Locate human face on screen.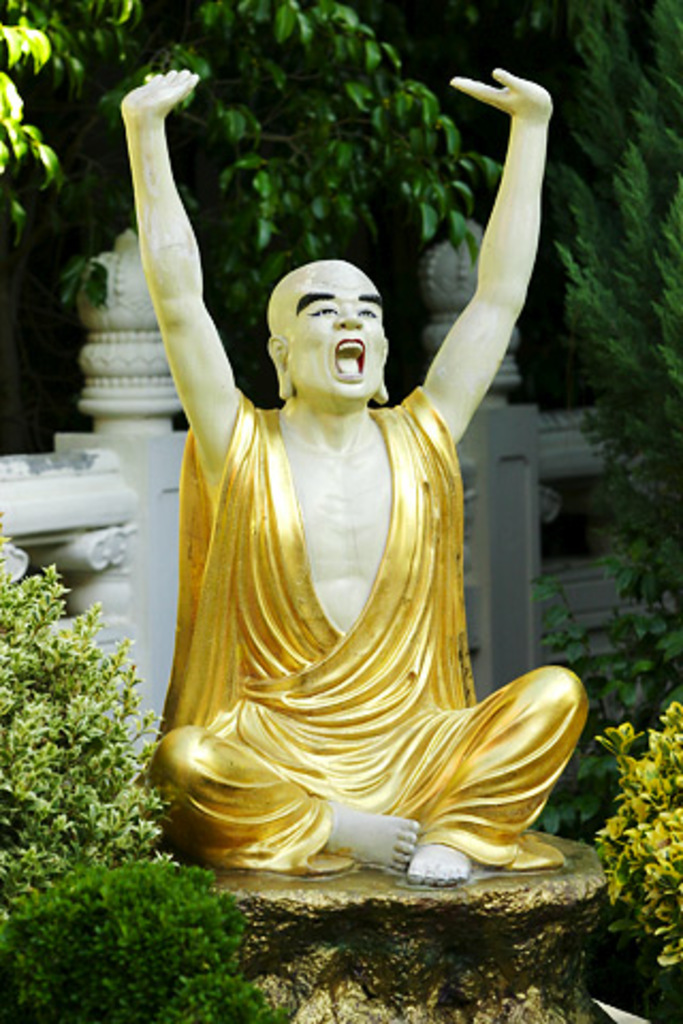
On screen at pyautogui.locateOnScreen(280, 258, 384, 401).
